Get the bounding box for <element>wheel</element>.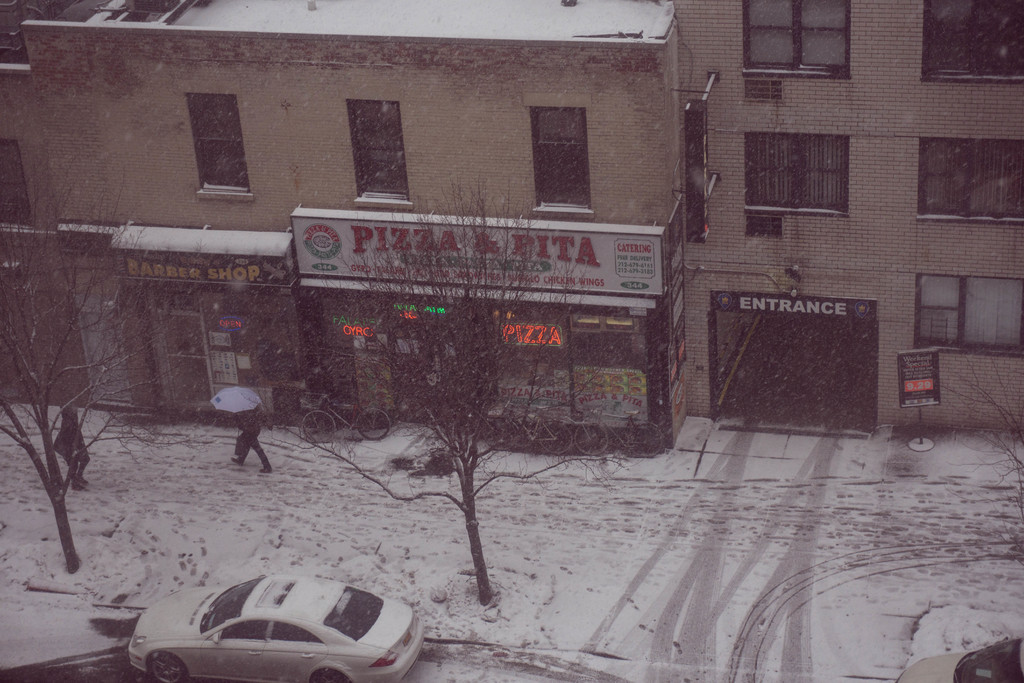
select_region(147, 650, 184, 682).
